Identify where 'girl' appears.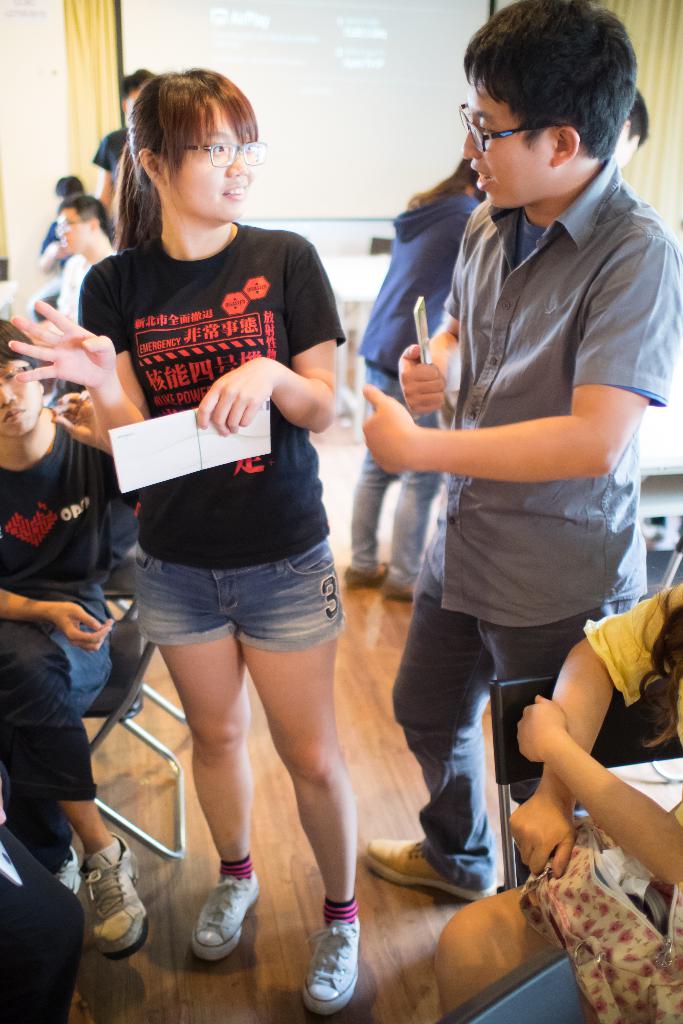
Appears at Rect(0, 56, 365, 1021).
